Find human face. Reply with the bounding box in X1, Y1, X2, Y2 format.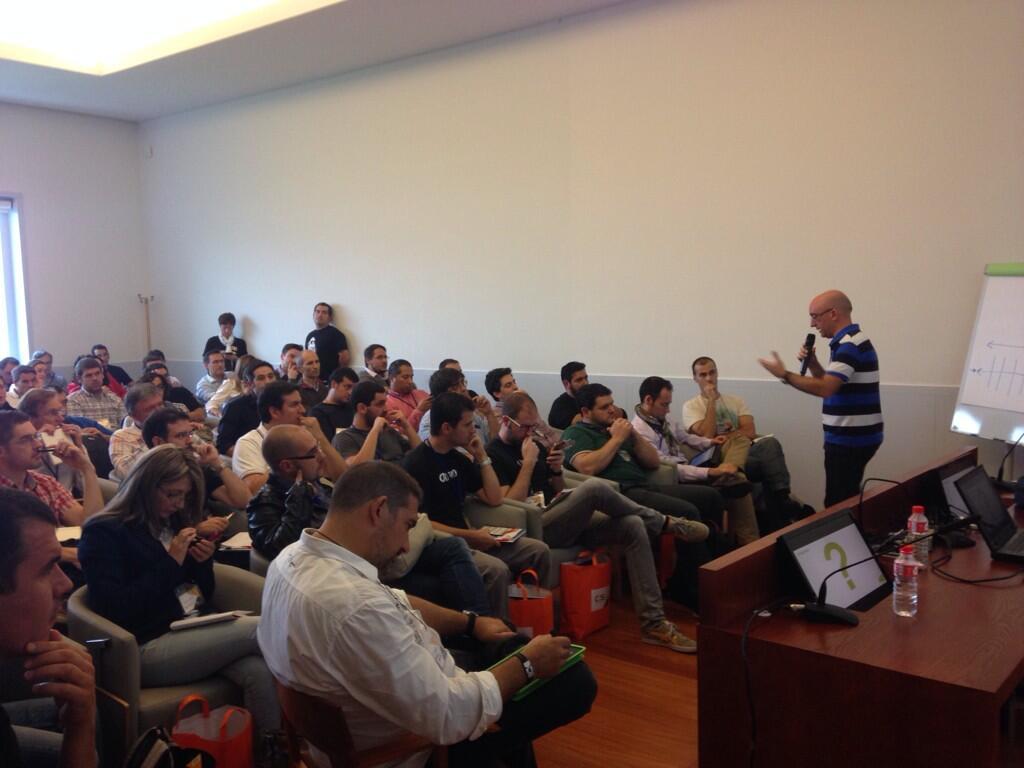
589, 392, 618, 424.
